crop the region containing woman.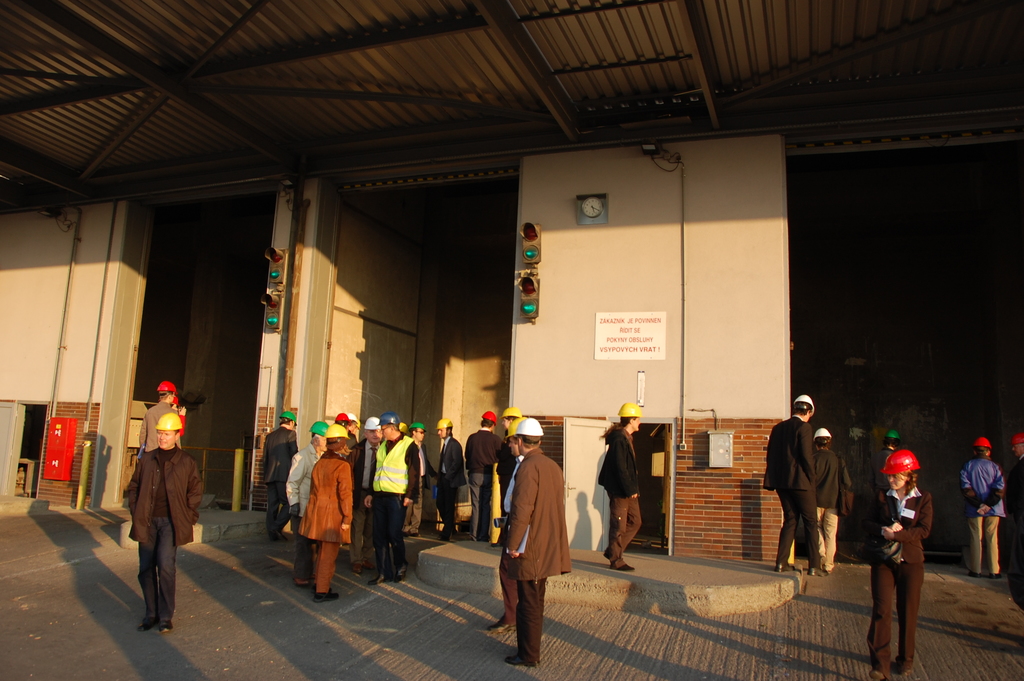
Crop region: rect(865, 444, 948, 663).
